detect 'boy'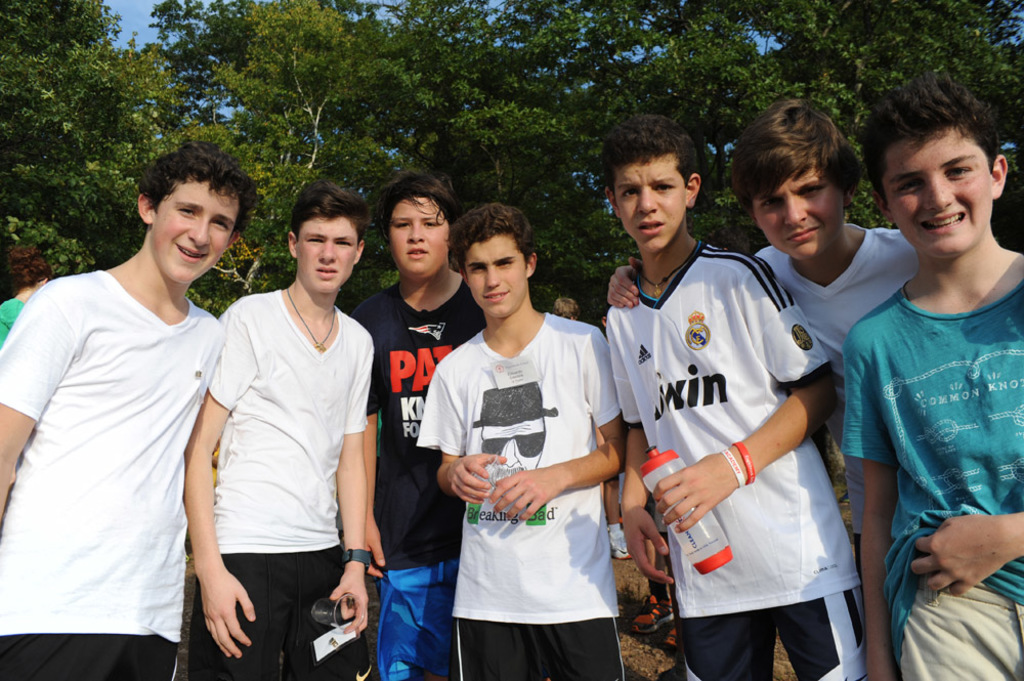
(599,290,626,558)
